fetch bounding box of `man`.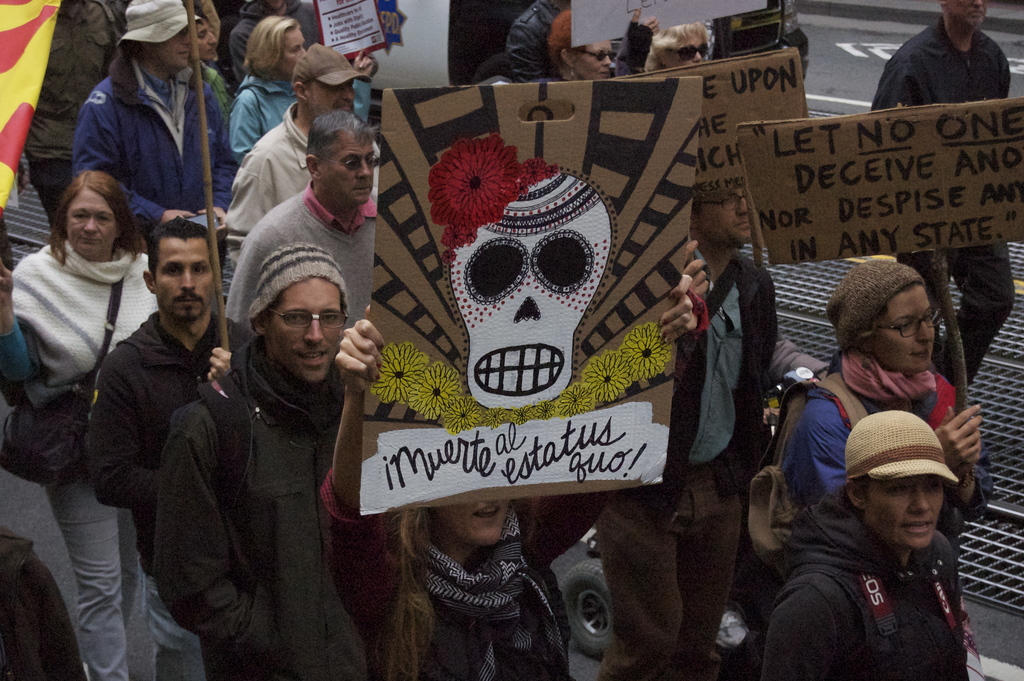
Bbox: left=596, top=190, right=829, bottom=680.
